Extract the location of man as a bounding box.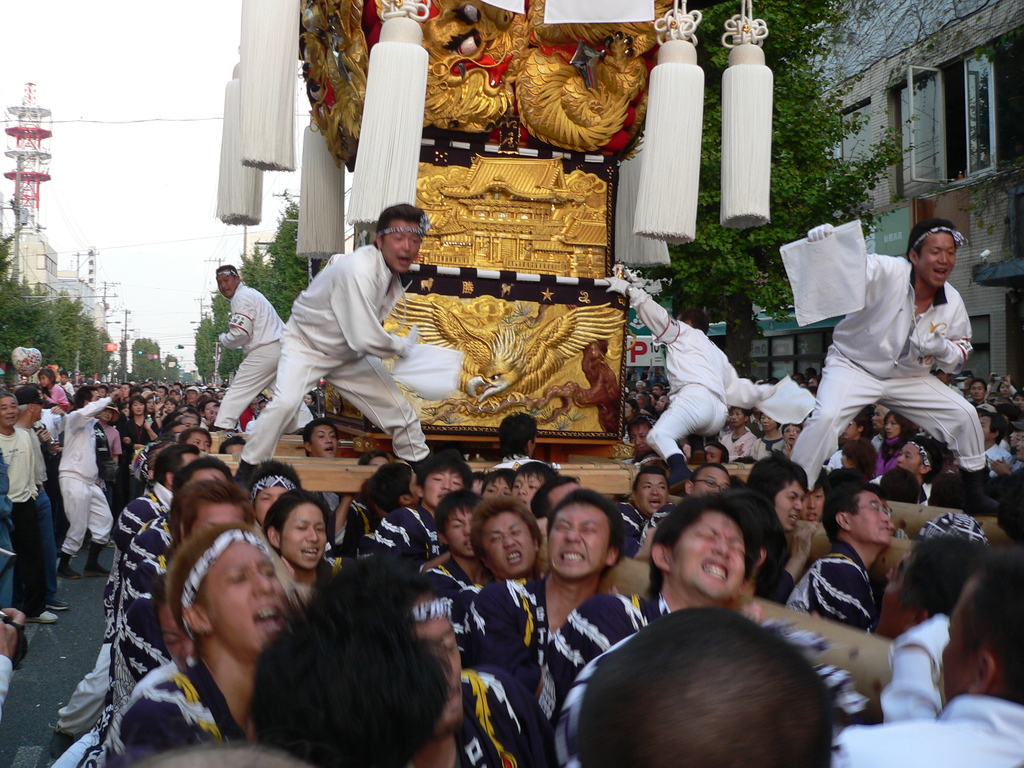
<bbox>631, 458, 728, 558</bbox>.
